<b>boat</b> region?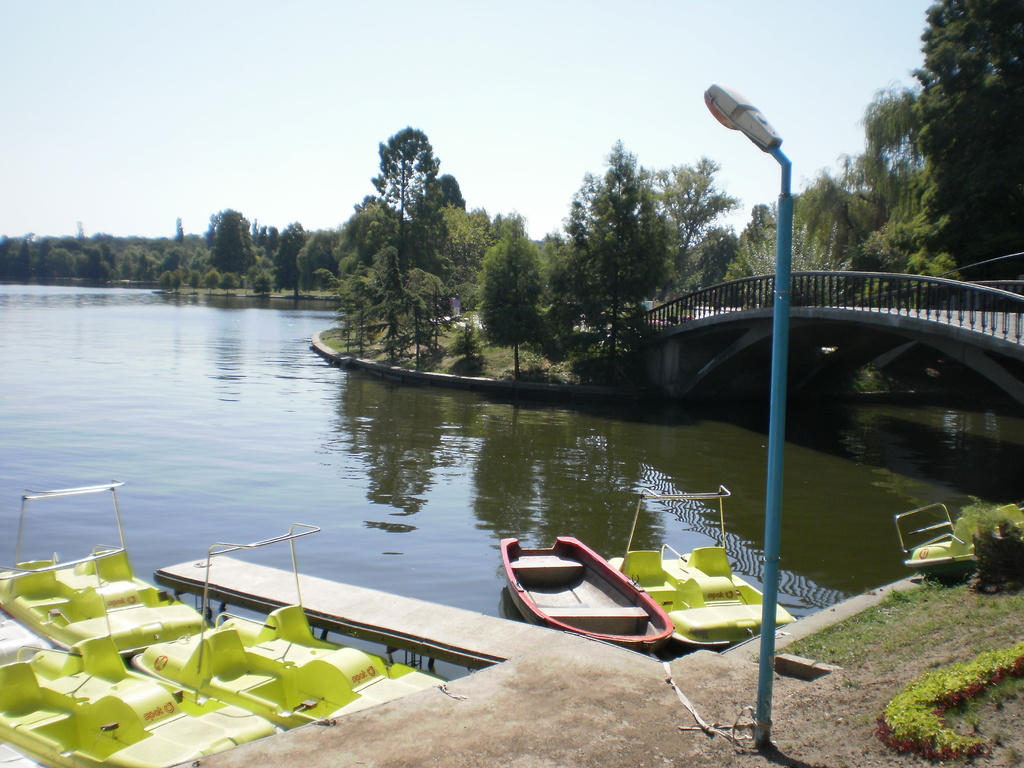
<bbox>131, 515, 449, 729</bbox>
